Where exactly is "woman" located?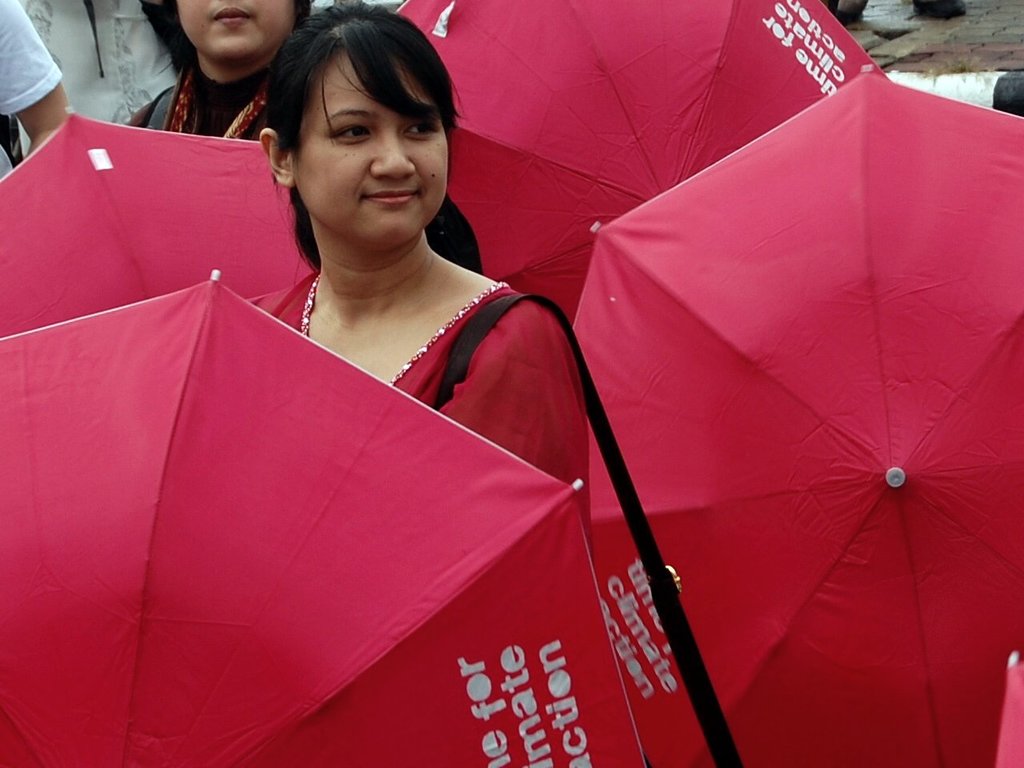
Its bounding box is bbox=[98, 74, 601, 767].
